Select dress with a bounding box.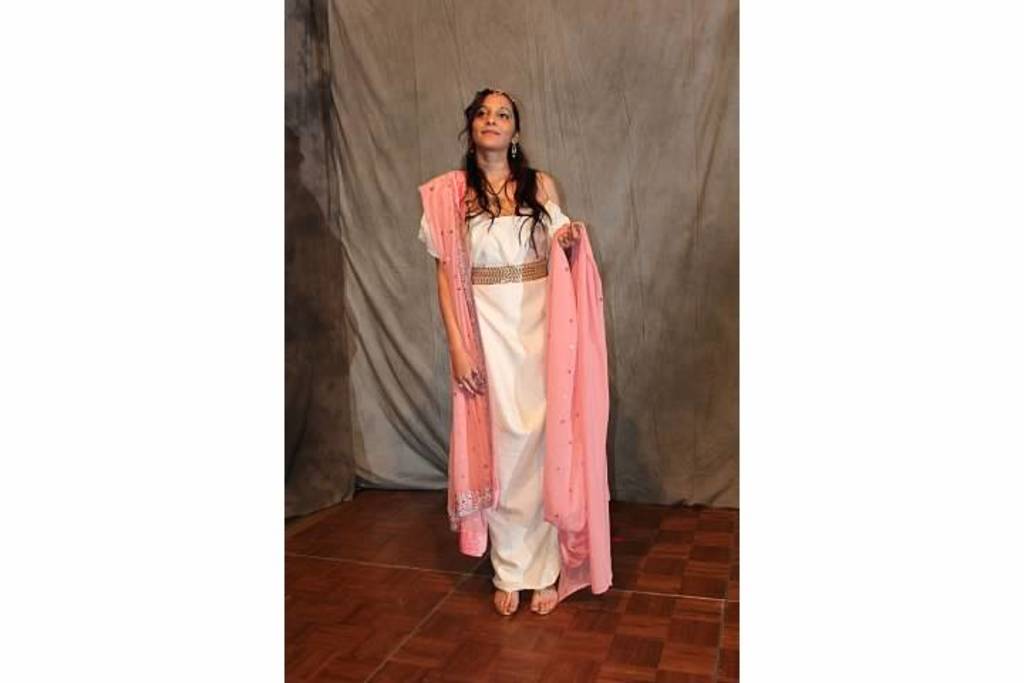
rect(427, 148, 612, 576).
